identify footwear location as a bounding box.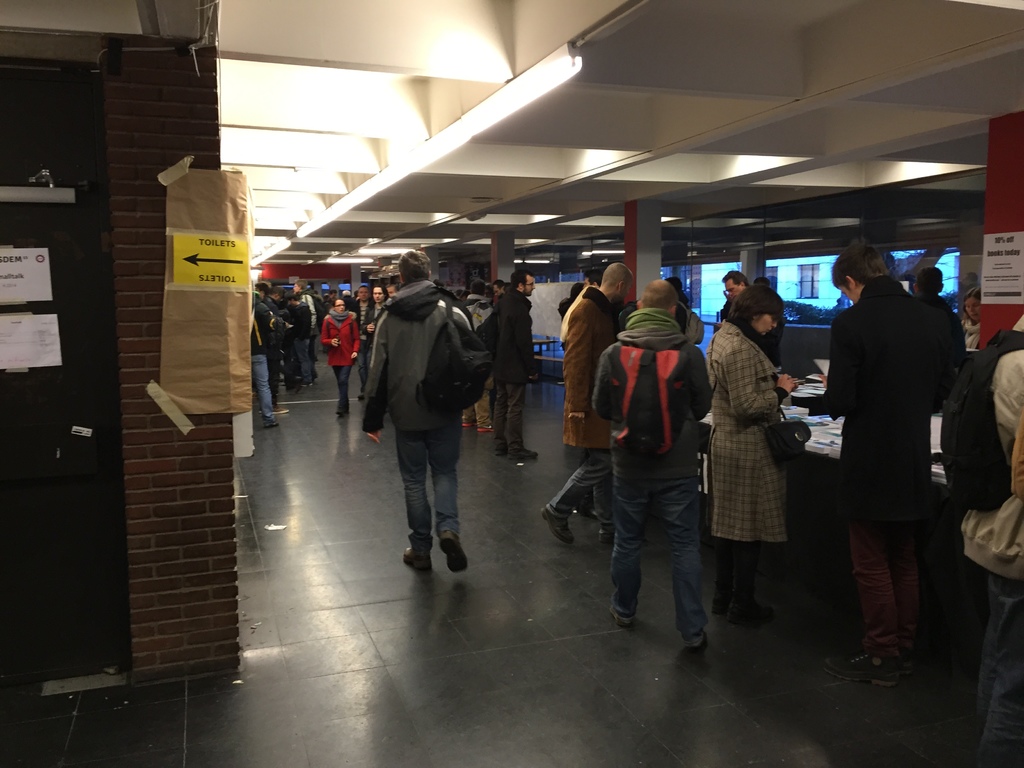
BBox(893, 659, 912, 678).
